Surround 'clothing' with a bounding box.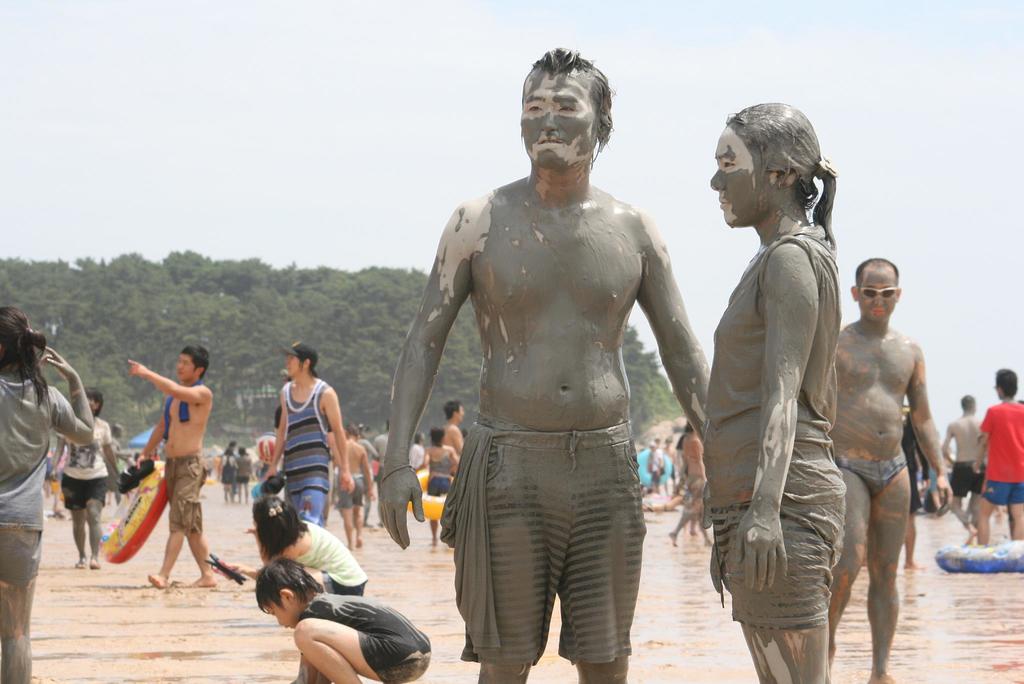
crop(428, 443, 452, 492).
